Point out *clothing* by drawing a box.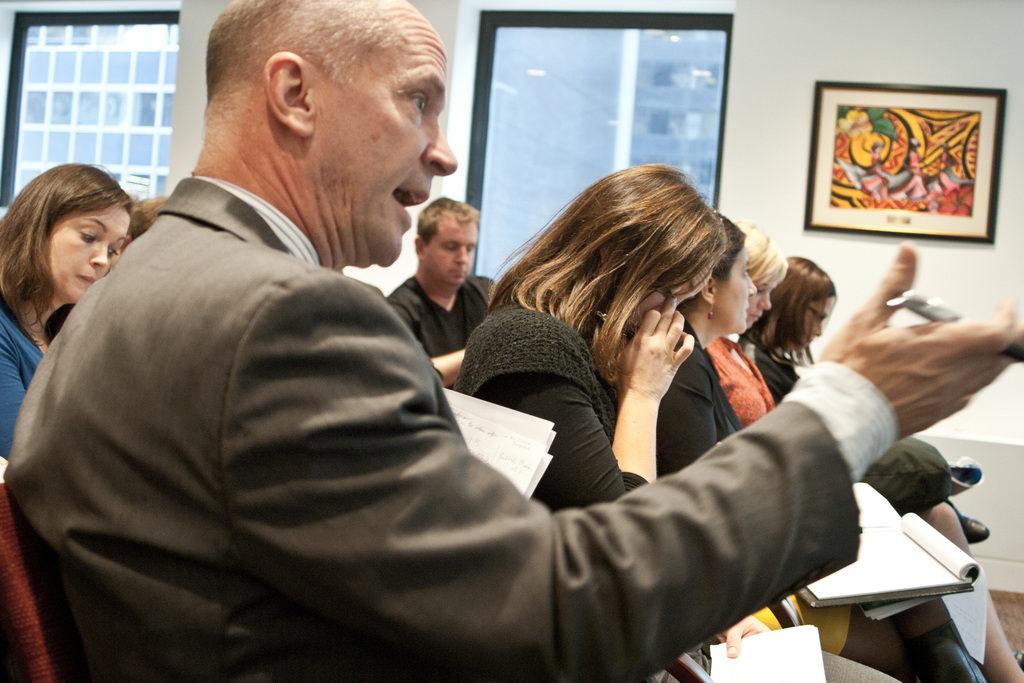
(706,334,770,432).
